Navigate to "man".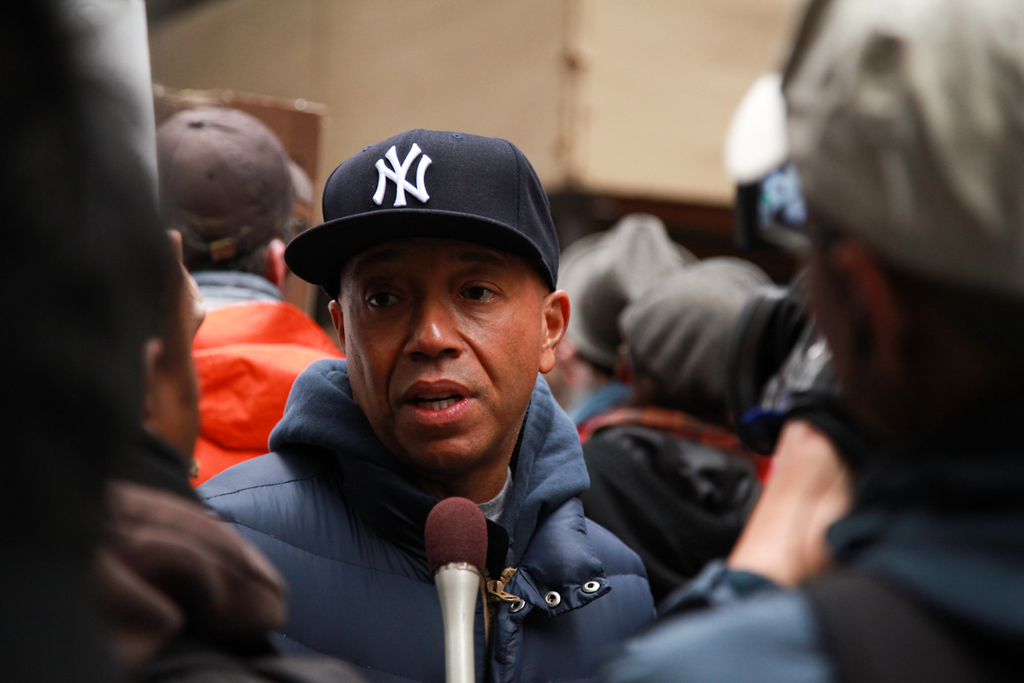
Navigation target: left=155, top=106, right=343, bottom=487.
